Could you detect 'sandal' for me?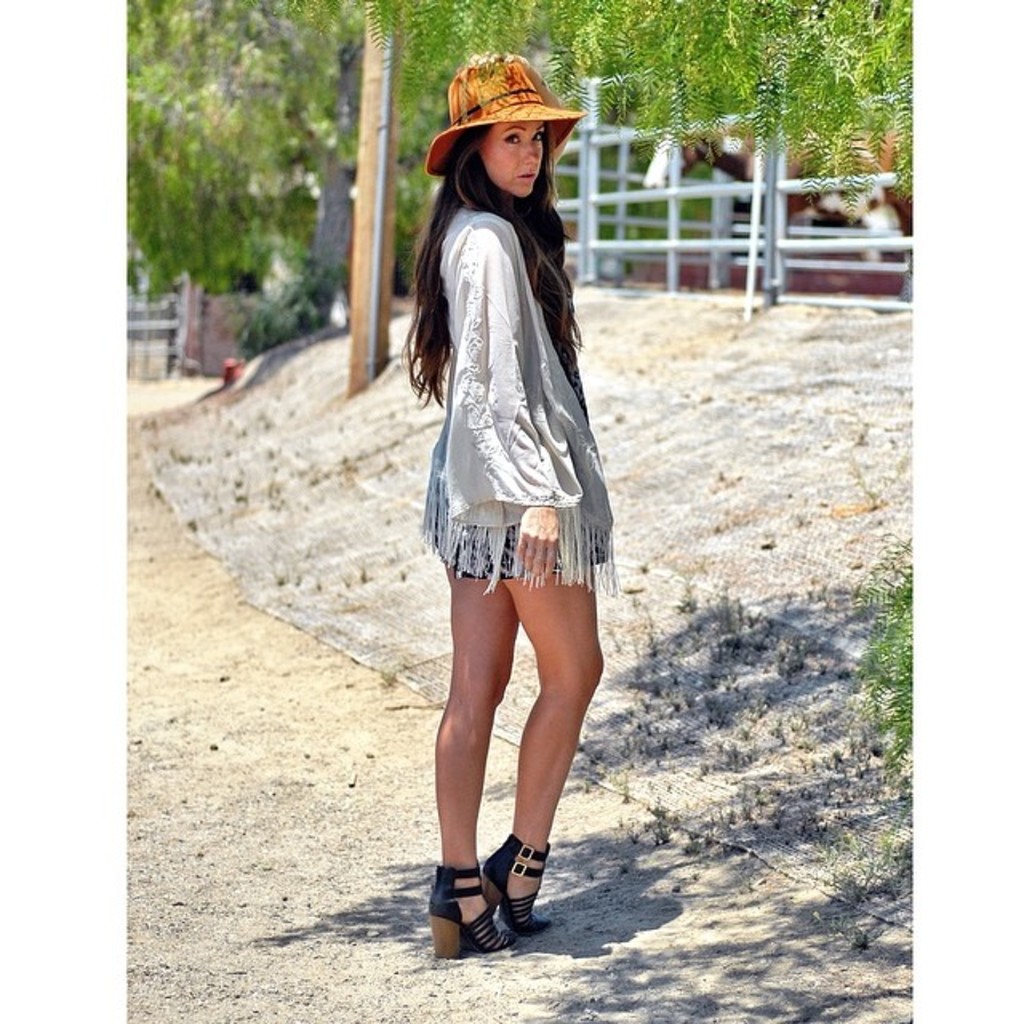
Detection result: 483 834 557 938.
